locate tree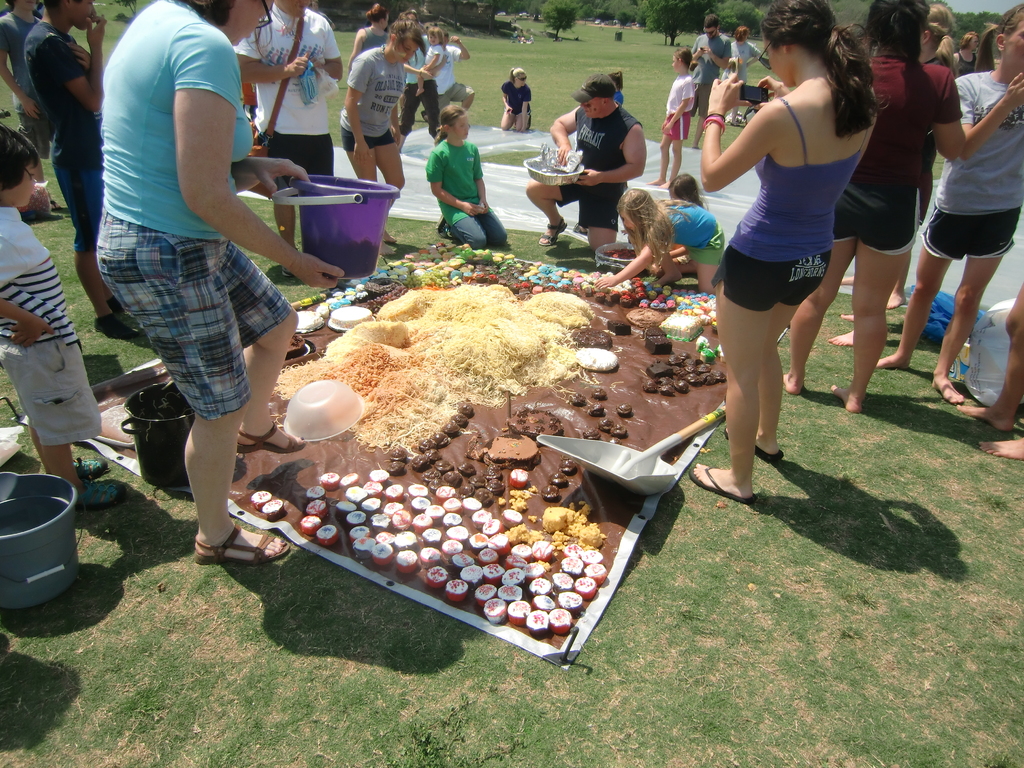
536/0/585/44
